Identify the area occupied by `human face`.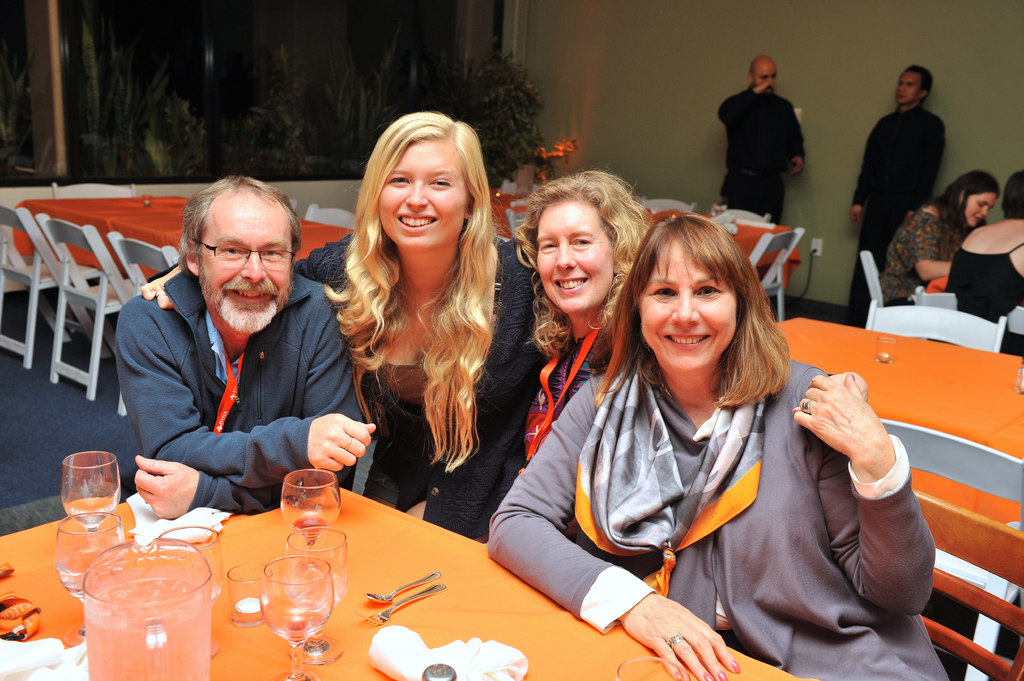
Area: crop(963, 188, 998, 227).
